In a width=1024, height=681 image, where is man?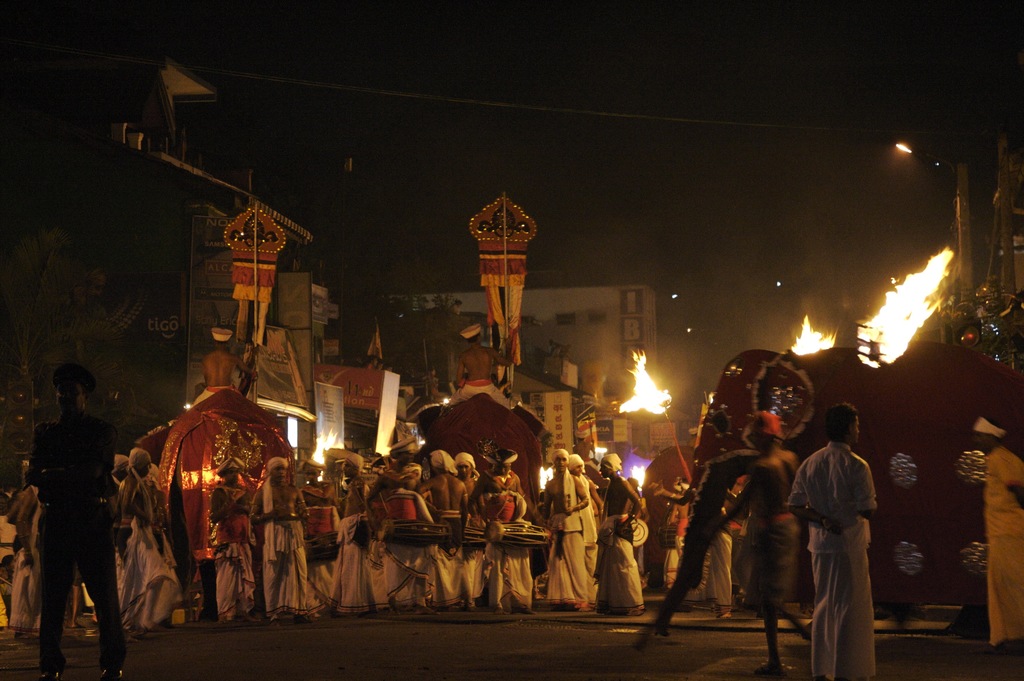
<box>477,447,535,621</box>.
